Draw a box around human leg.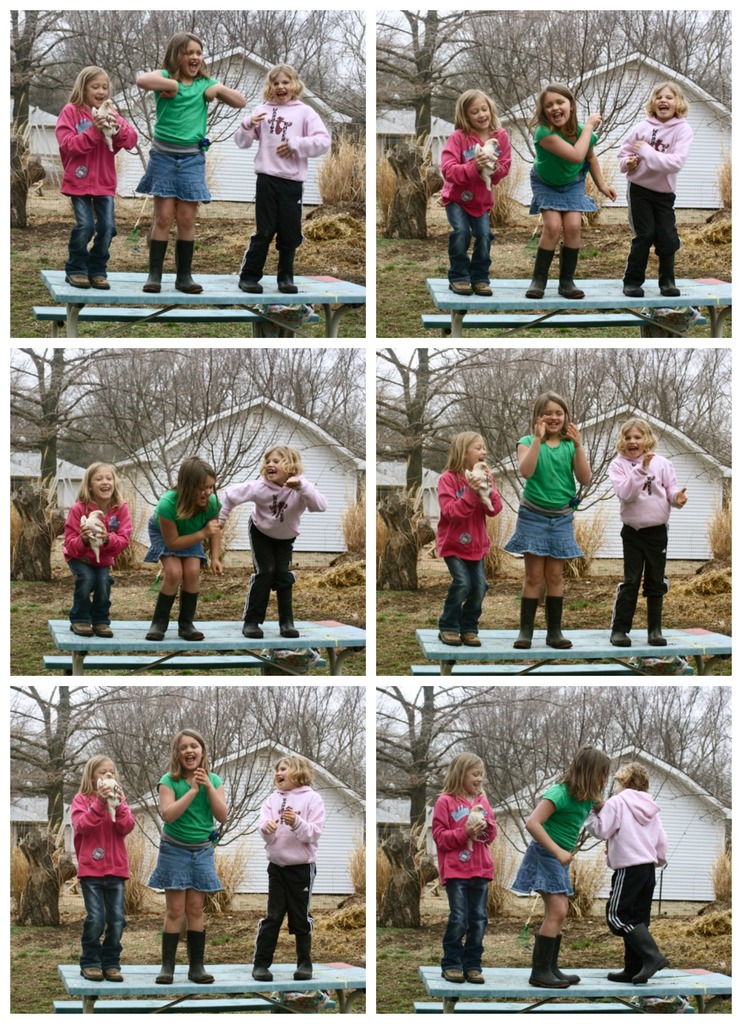
left=438, top=874, right=471, bottom=982.
